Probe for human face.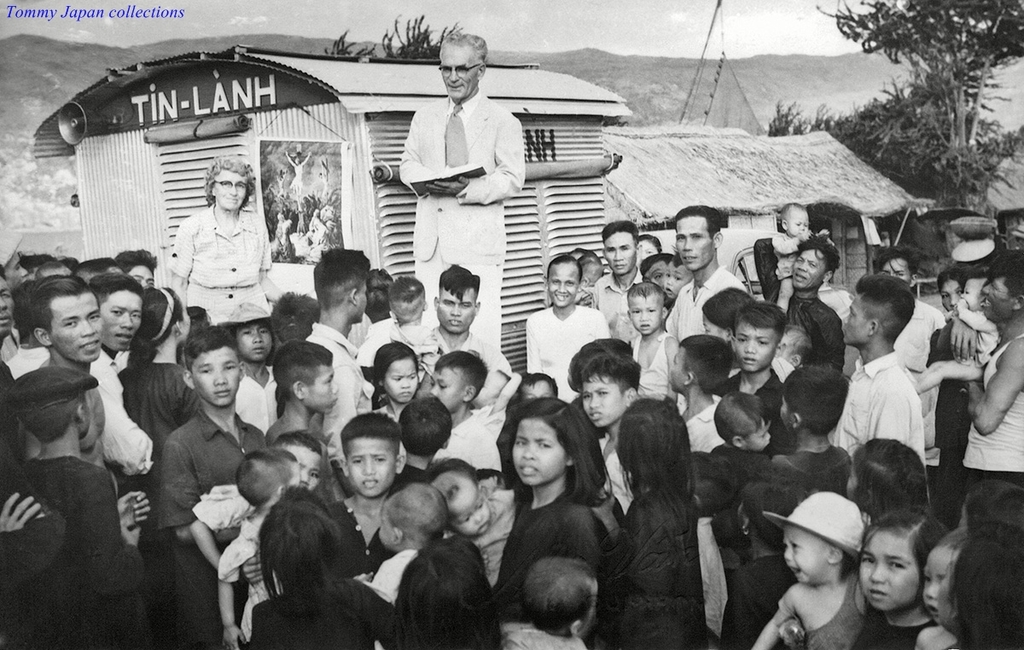
Probe result: [left=50, top=290, right=114, bottom=360].
